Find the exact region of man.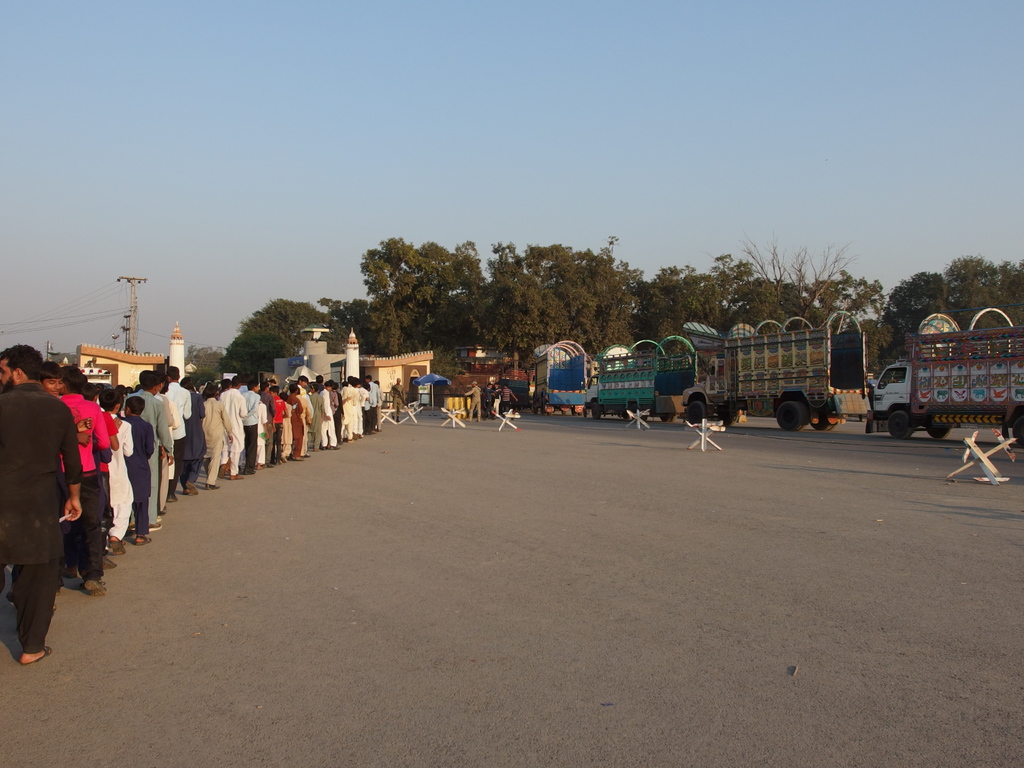
Exact region: pyautogui.locateOnScreen(68, 364, 113, 591).
